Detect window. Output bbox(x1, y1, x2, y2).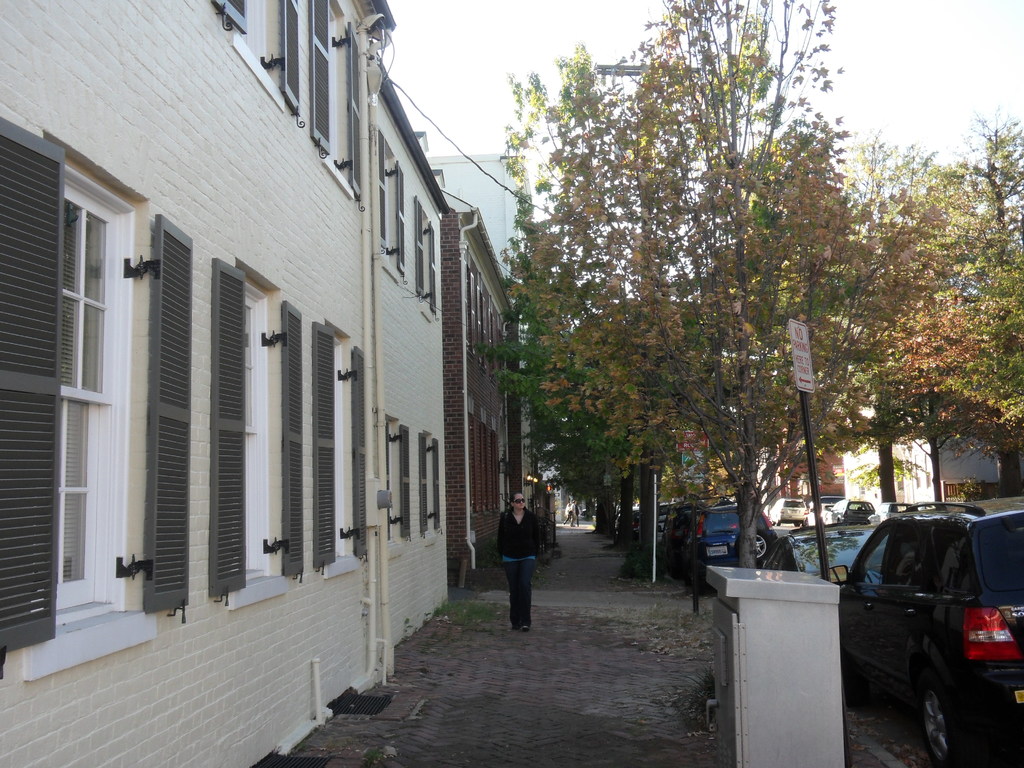
bbox(470, 275, 511, 387).
